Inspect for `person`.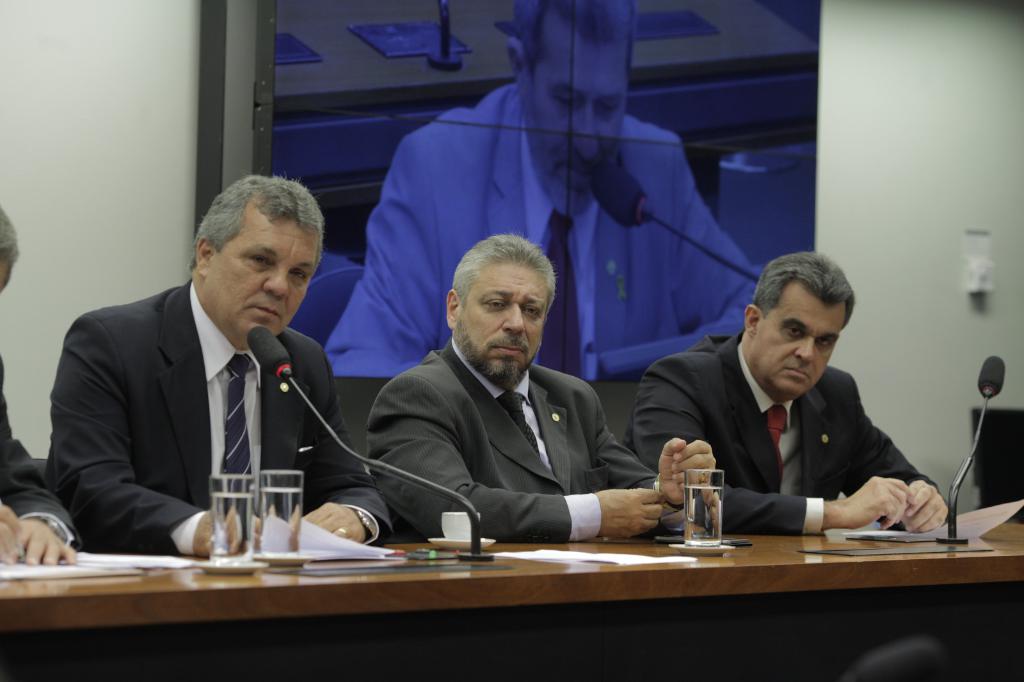
Inspection: <region>47, 173, 391, 561</region>.
